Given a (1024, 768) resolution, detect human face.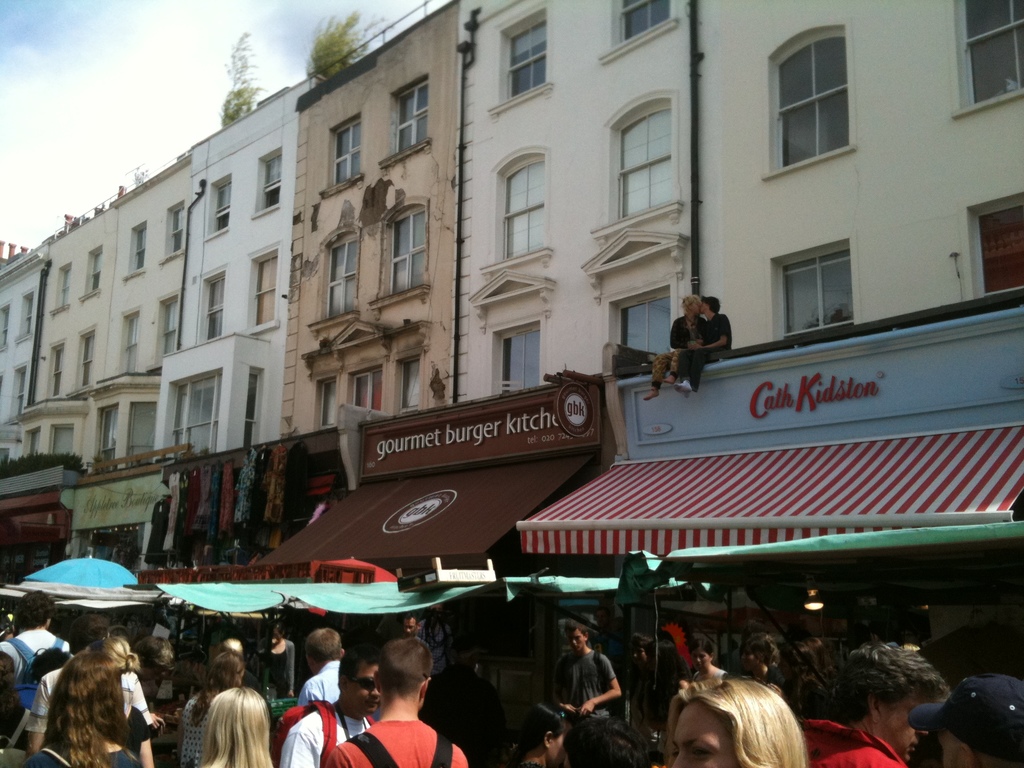
566/630/582/652.
